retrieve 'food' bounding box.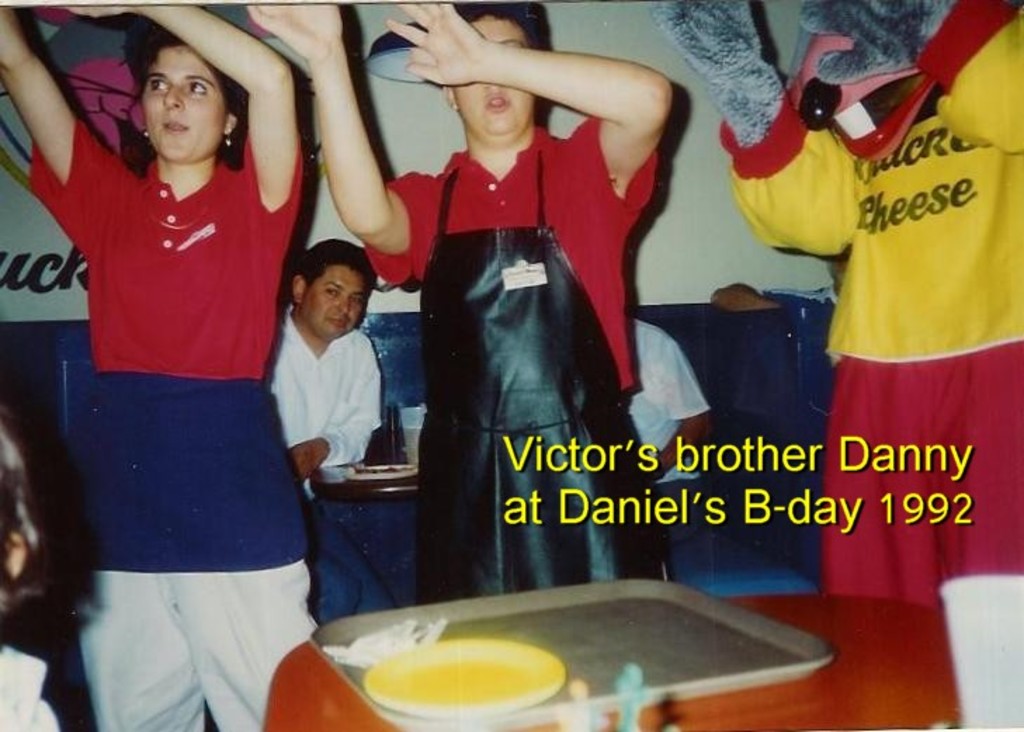
Bounding box: (353, 628, 582, 718).
